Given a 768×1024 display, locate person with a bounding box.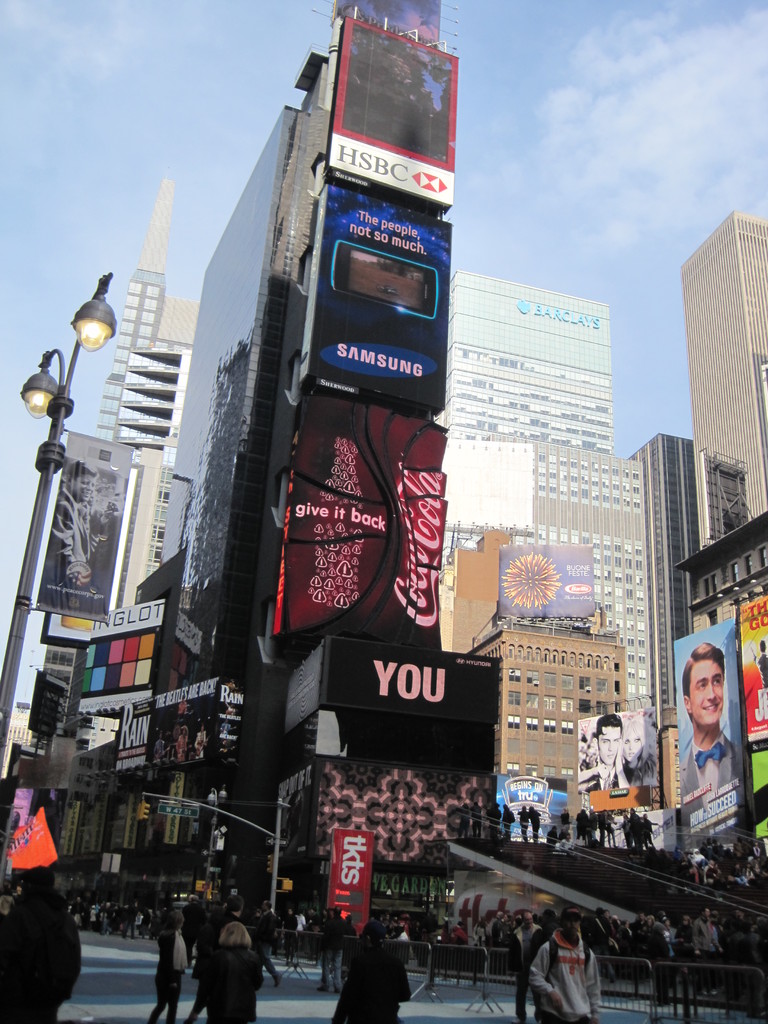
Located: <region>527, 909, 601, 1023</region>.
